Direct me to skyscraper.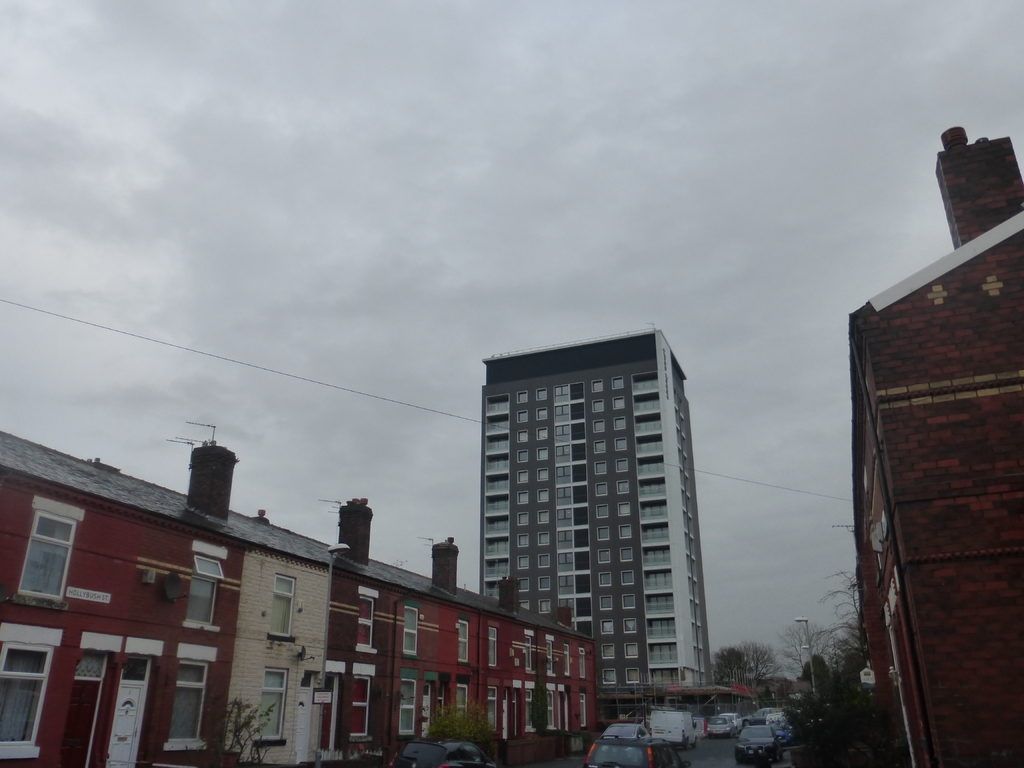
Direction: 470/324/721/700.
